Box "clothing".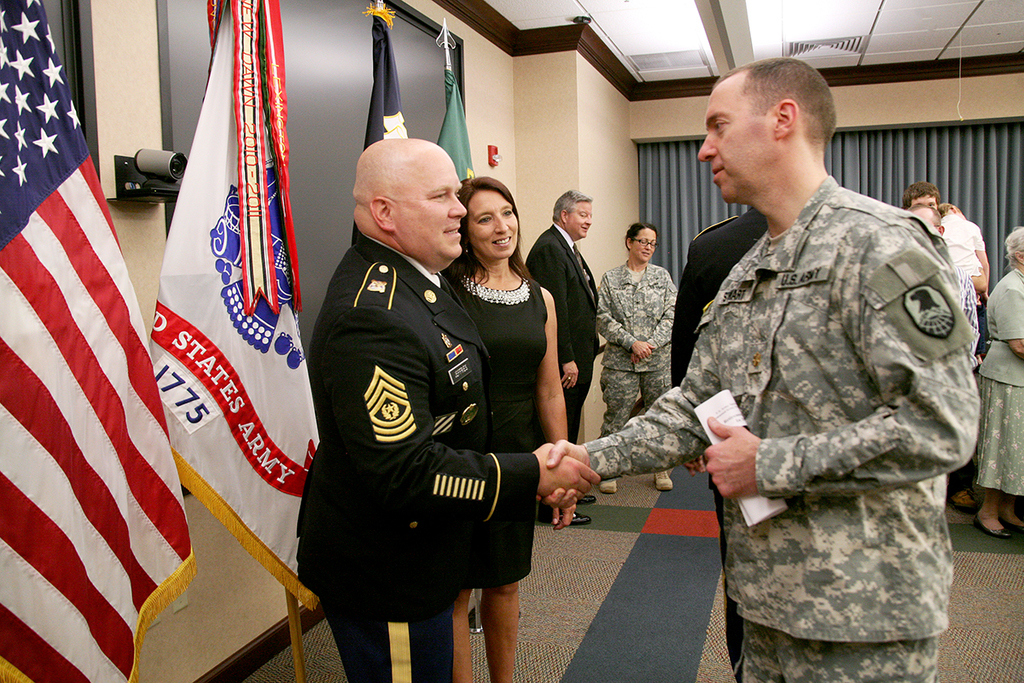
crop(449, 275, 546, 592).
